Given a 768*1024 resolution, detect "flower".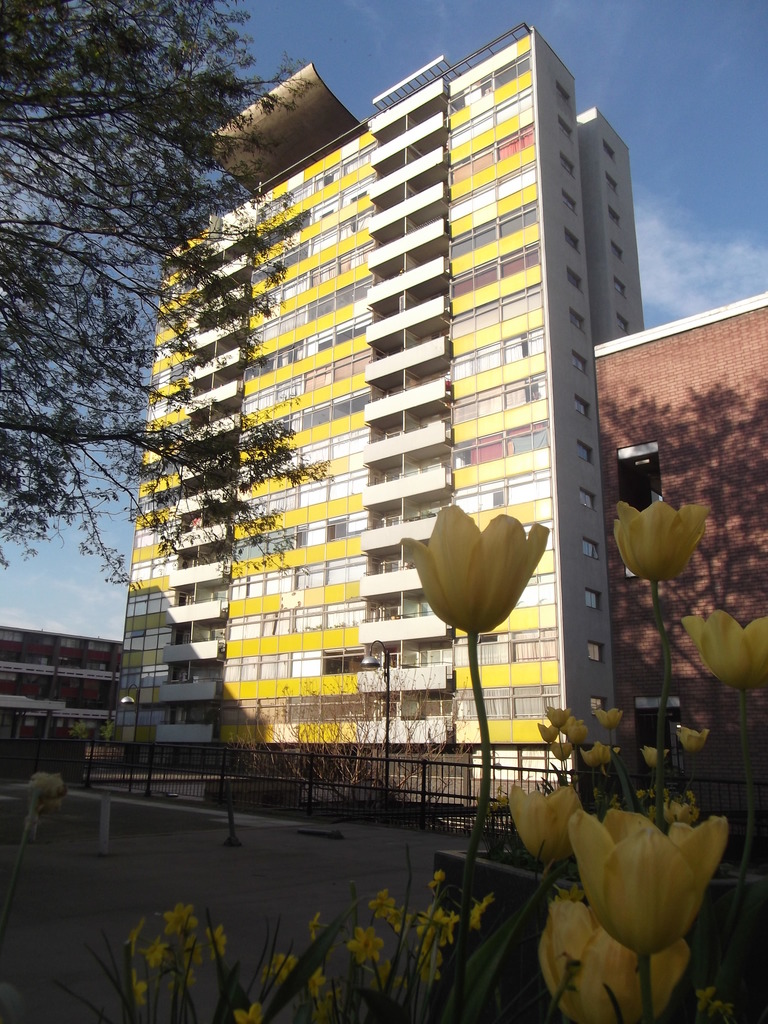
429:916:444:953.
